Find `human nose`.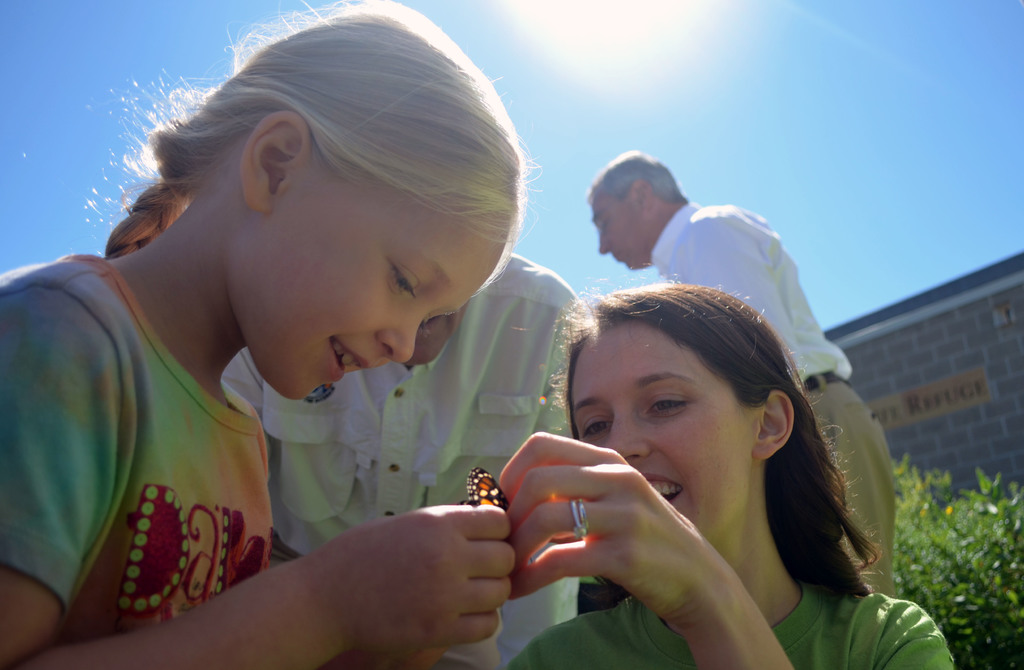
select_region(604, 417, 655, 459).
